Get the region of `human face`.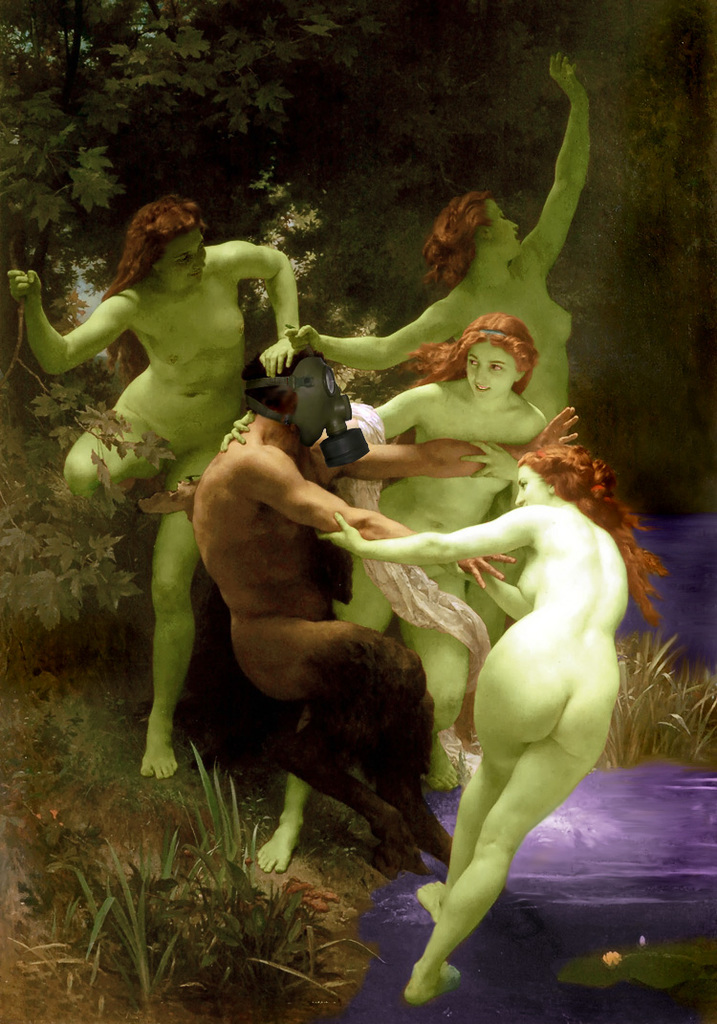
[left=290, top=346, right=337, bottom=450].
